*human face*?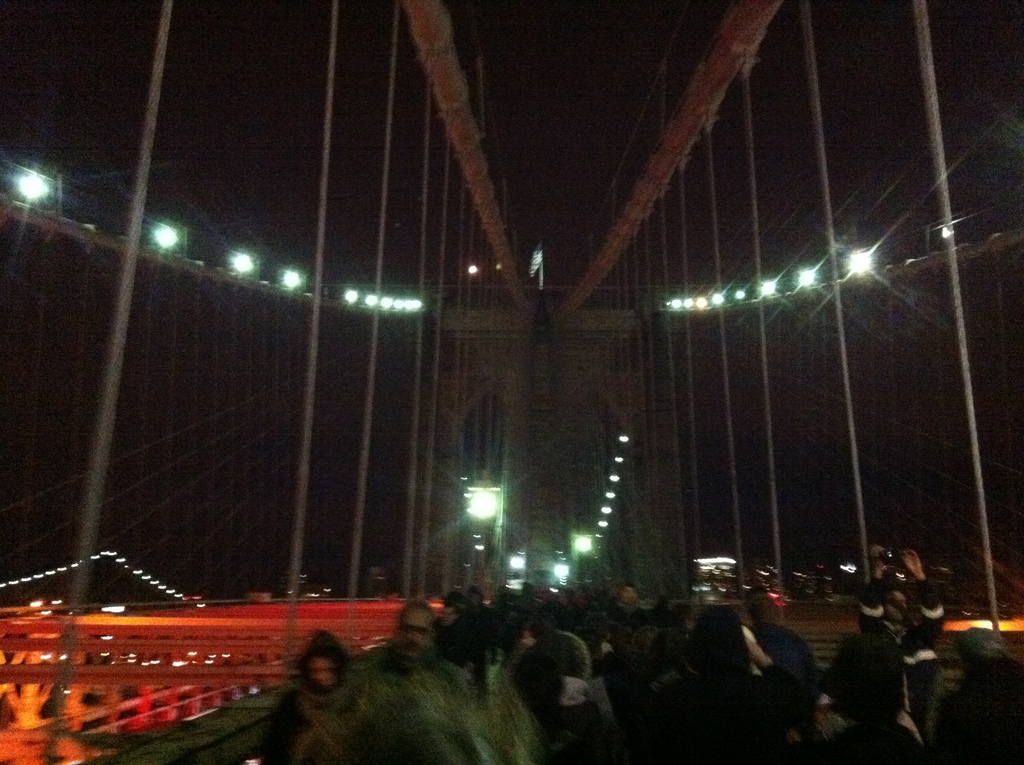
{"left": 307, "top": 655, "right": 335, "bottom": 685}
